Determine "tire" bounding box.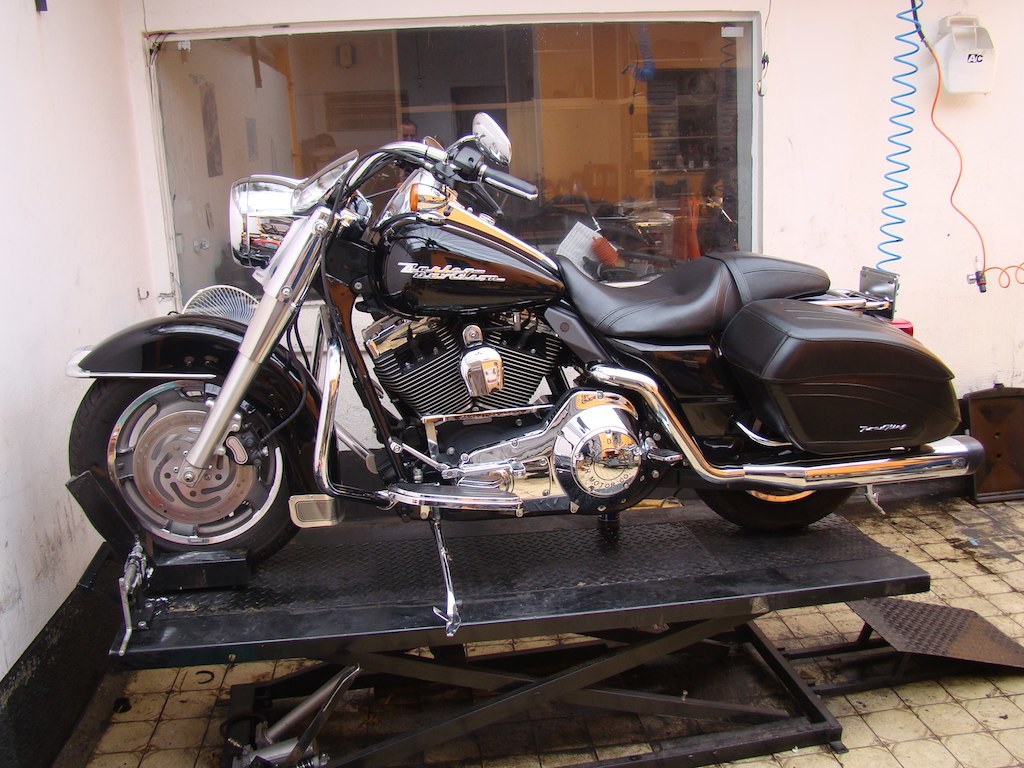
Determined: (690,400,859,536).
